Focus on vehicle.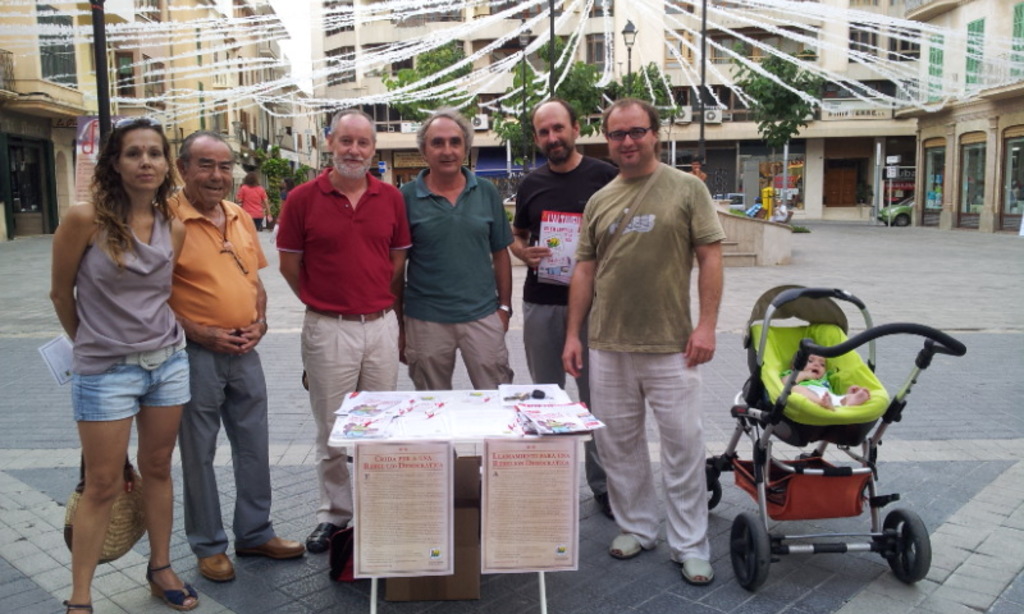
Focused at (x1=701, y1=310, x2=969, y2=576).
